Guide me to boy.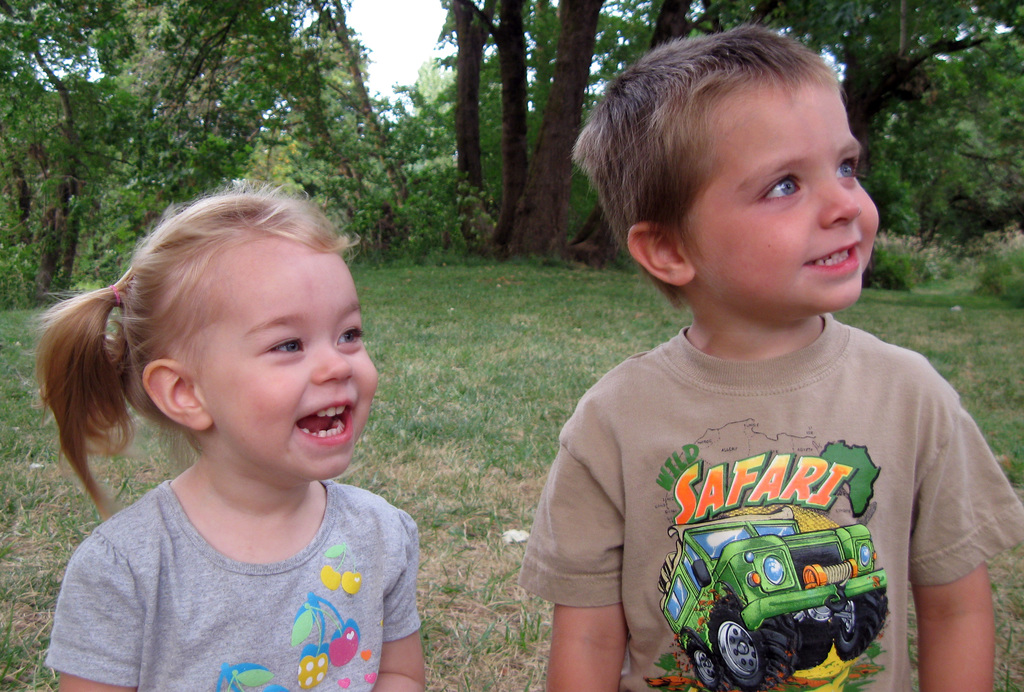
Guidance: rect(522, 36, 995, 681).
